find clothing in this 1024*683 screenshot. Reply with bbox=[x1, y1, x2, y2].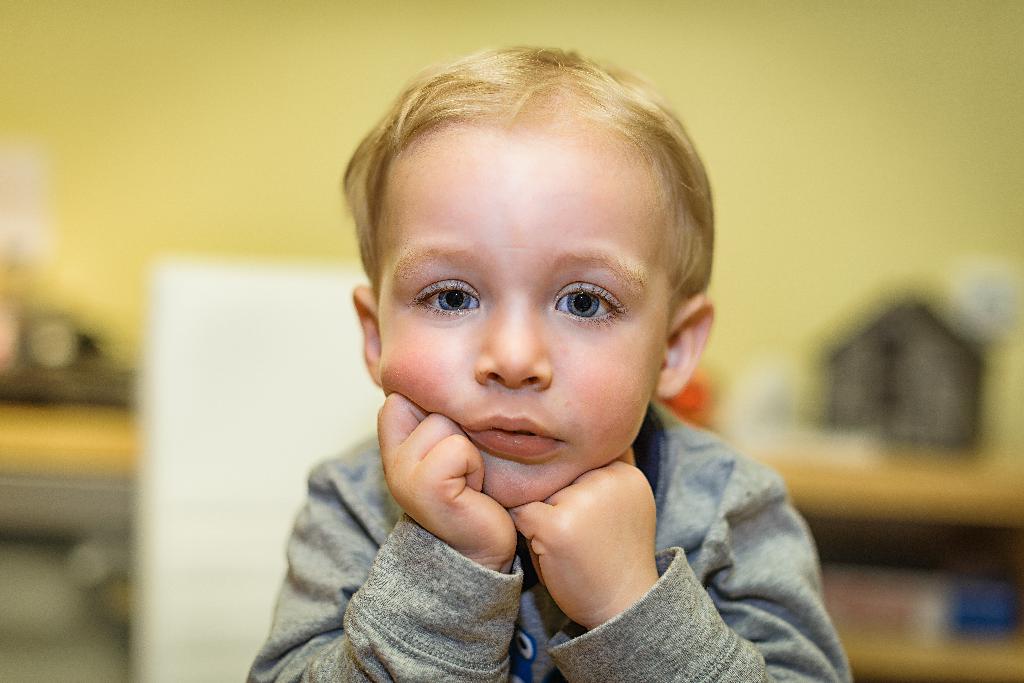
bbox=[246, 402, 852, 682].
